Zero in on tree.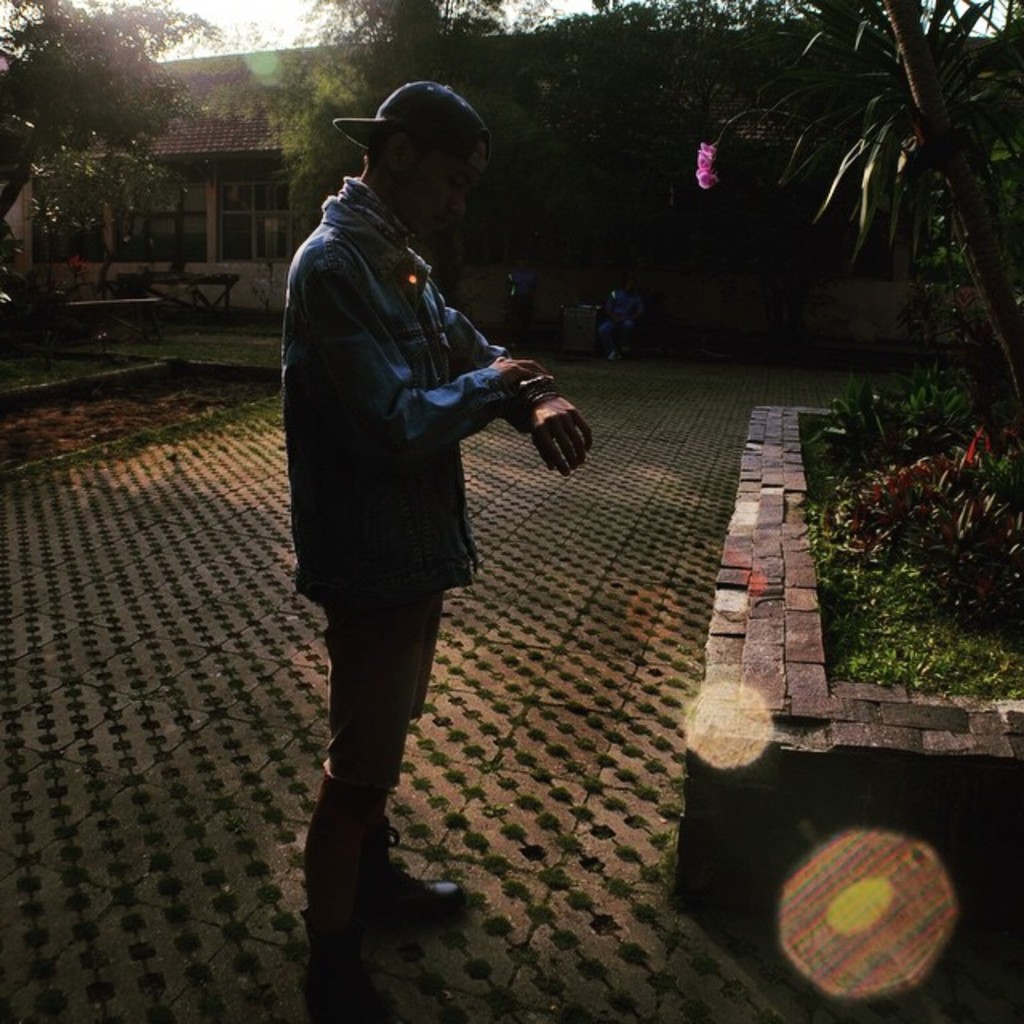
Zeroed in: {"x1": 251, "y1": 0, "x2": 560, "y2": 194}.
